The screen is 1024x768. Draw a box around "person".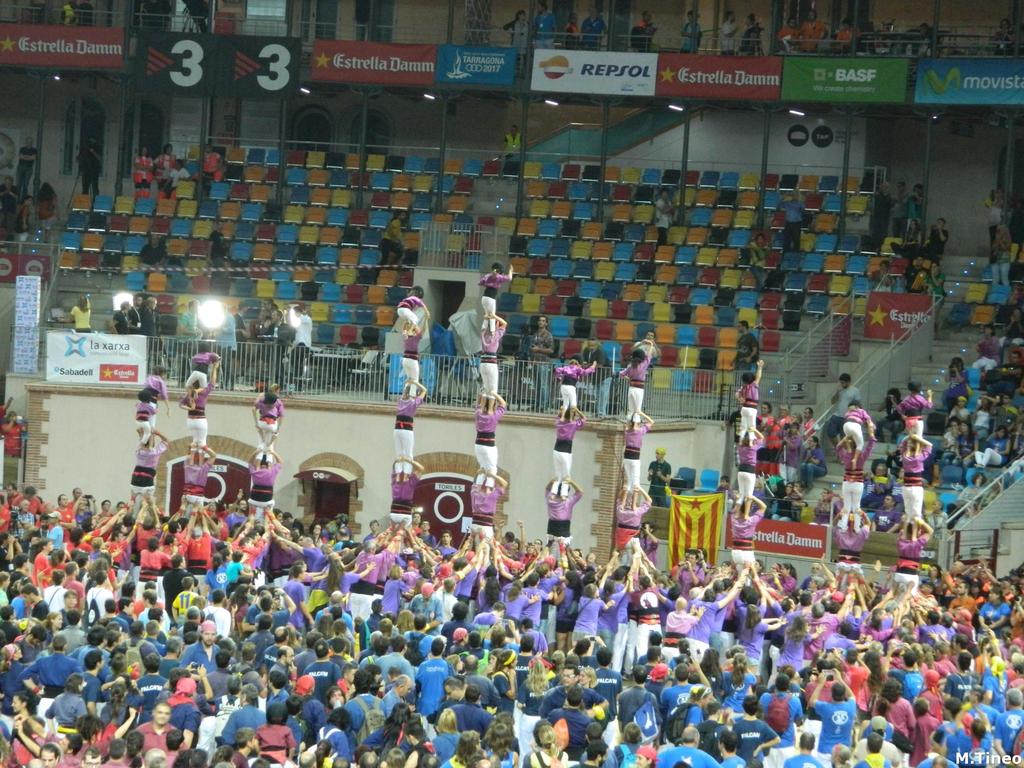
584/4/607/49.
